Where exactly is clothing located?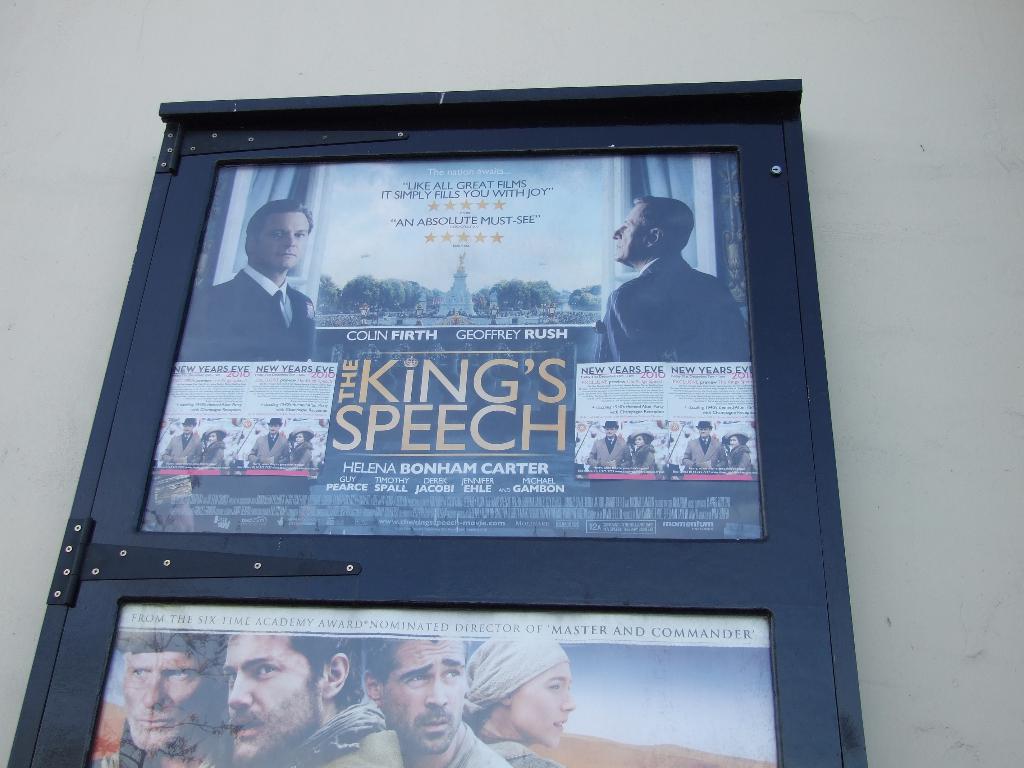
Its bounding box is {"left": 97, "top": 724, "right": 143, "bottom": 767}.
